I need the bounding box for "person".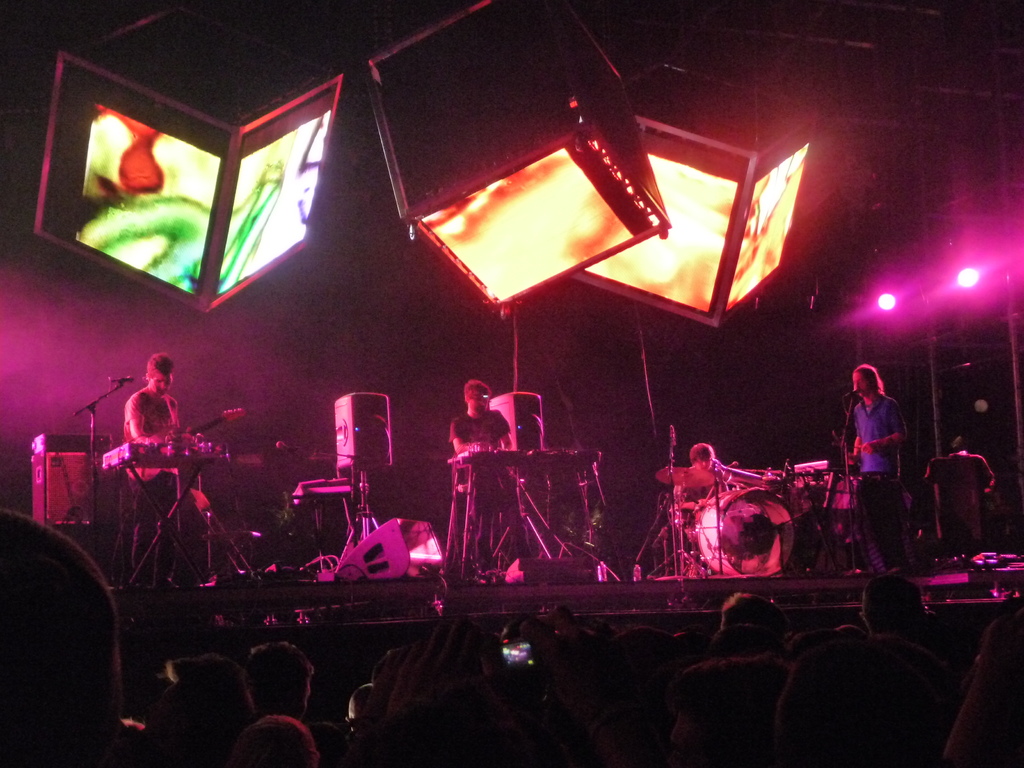
Here it is: locate(665, 438, 736, 513).
